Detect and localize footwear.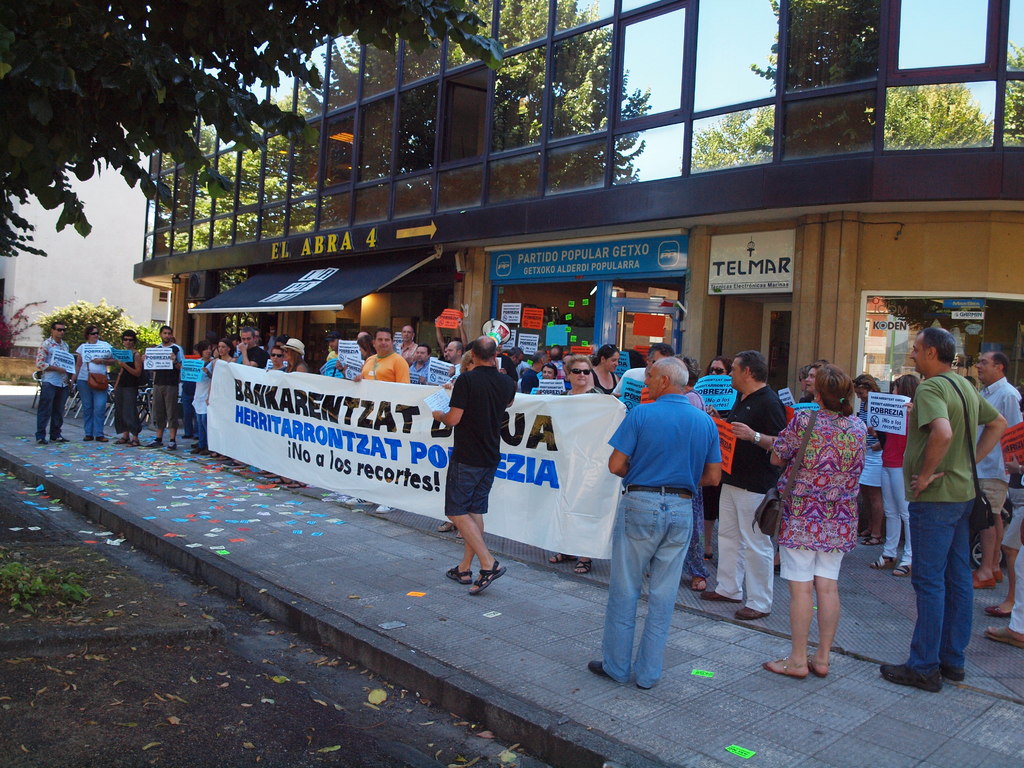
Localized at detection(588, 660, 625, 683).
